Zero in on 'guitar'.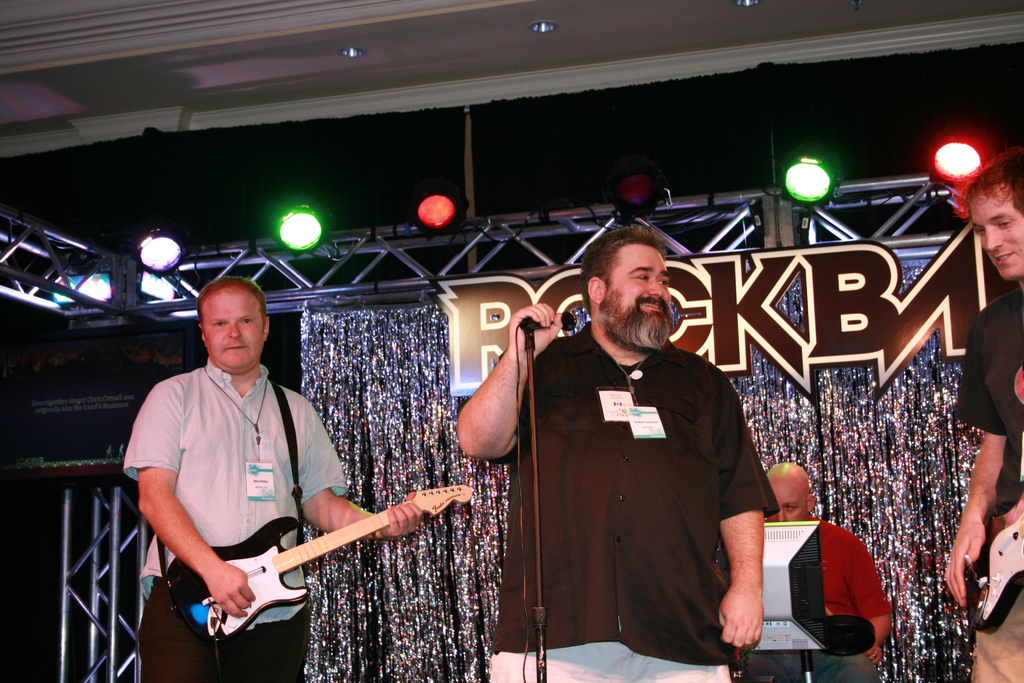
Zeroed in: left=960, top=473, right=1023, bottom=641.
